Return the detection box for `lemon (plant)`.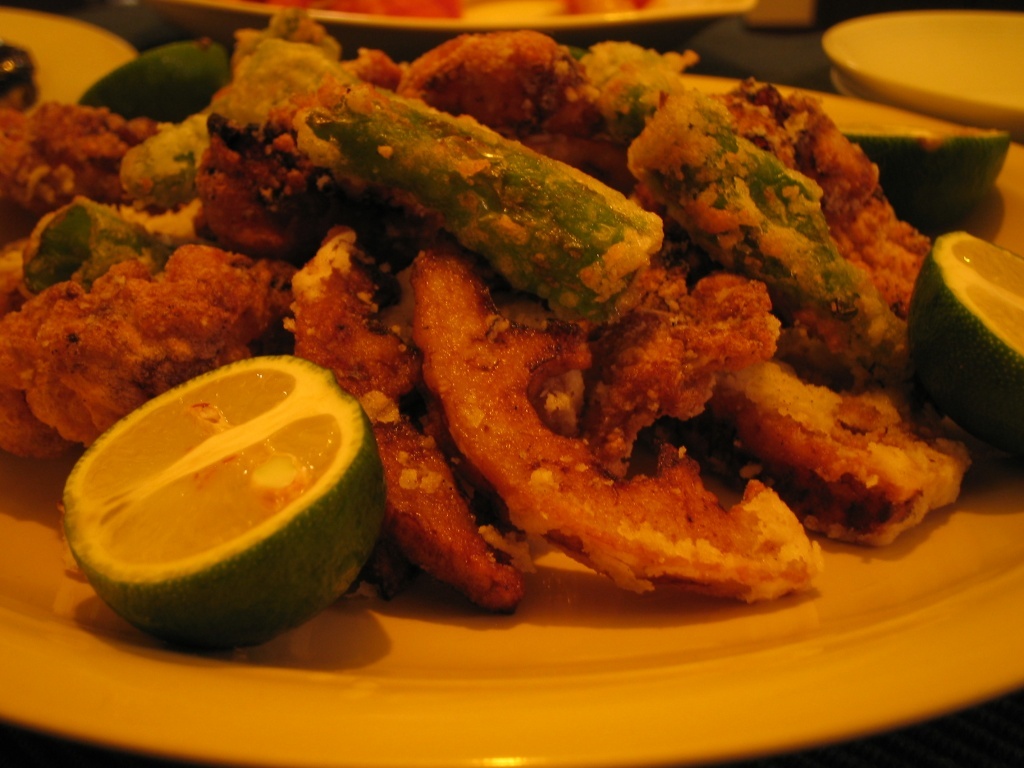
bbox=[906, 229, 1023, 459].
